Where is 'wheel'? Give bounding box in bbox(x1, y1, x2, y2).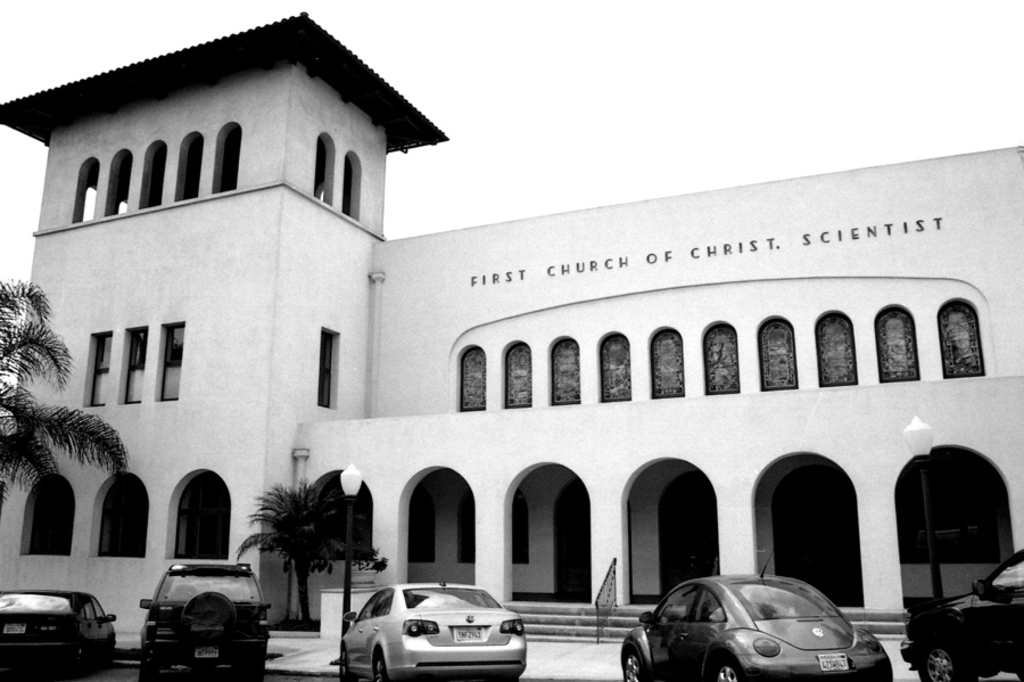
bbox(373, 655, 389, 681).
